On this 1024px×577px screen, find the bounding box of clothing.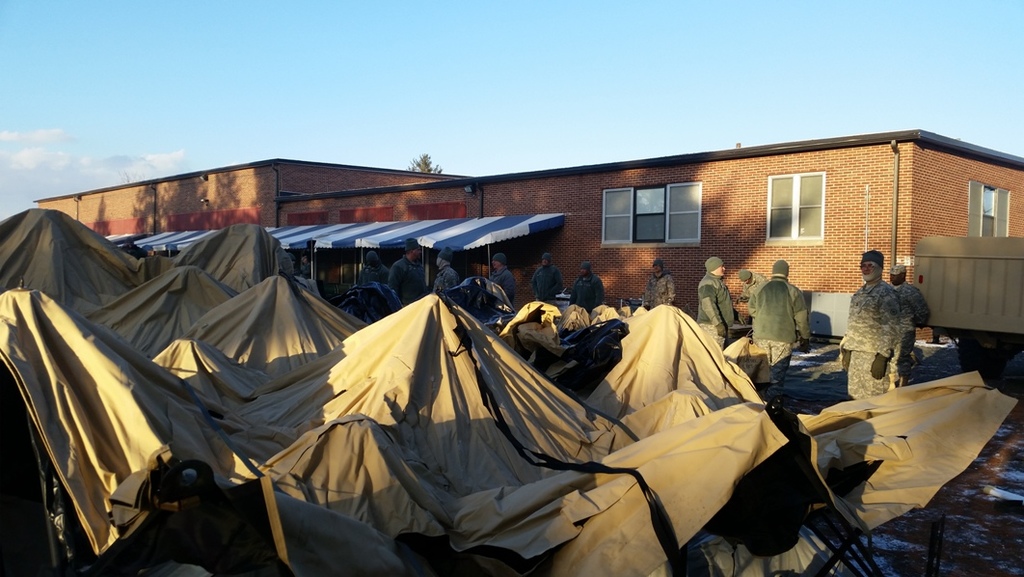
Bounding box: 849,288,913,404.
